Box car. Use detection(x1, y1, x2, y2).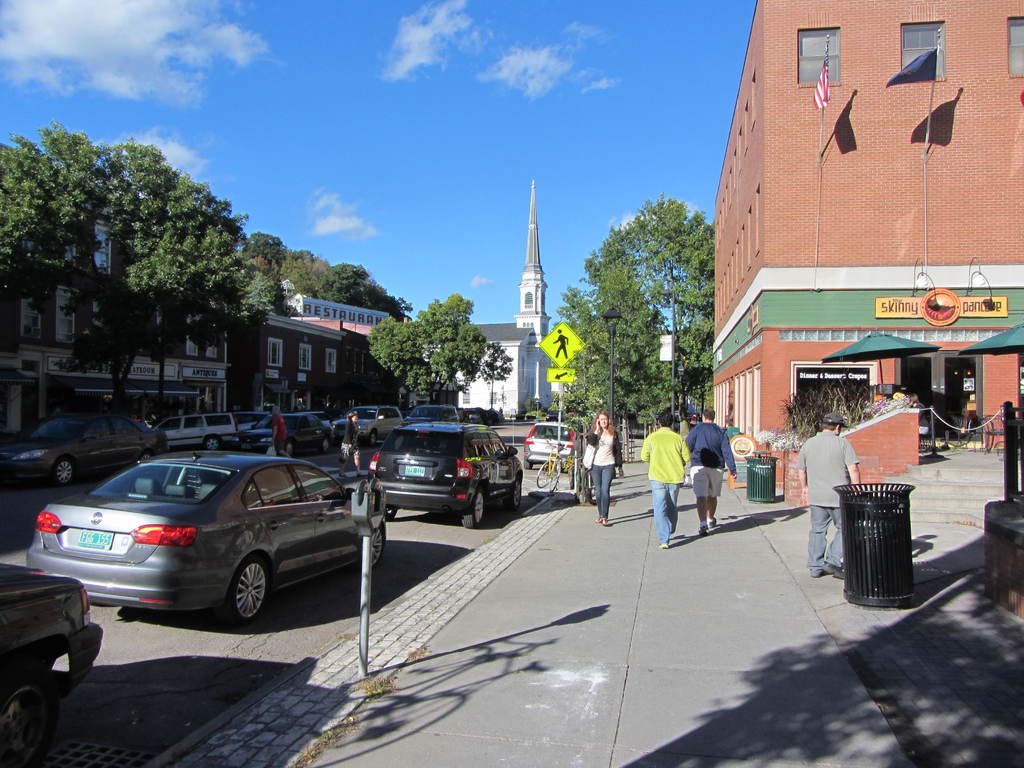
detection(0, 403, 166, 487).
